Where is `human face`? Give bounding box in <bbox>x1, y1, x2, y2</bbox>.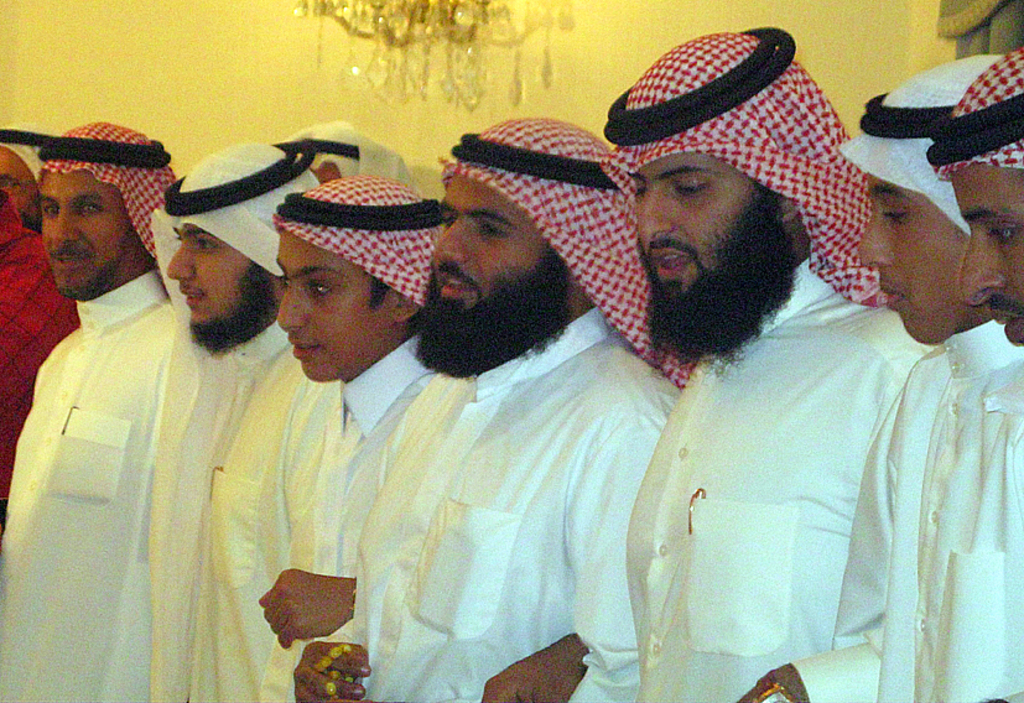
<bbox>948, 160, 1023, 350</bbox>.
